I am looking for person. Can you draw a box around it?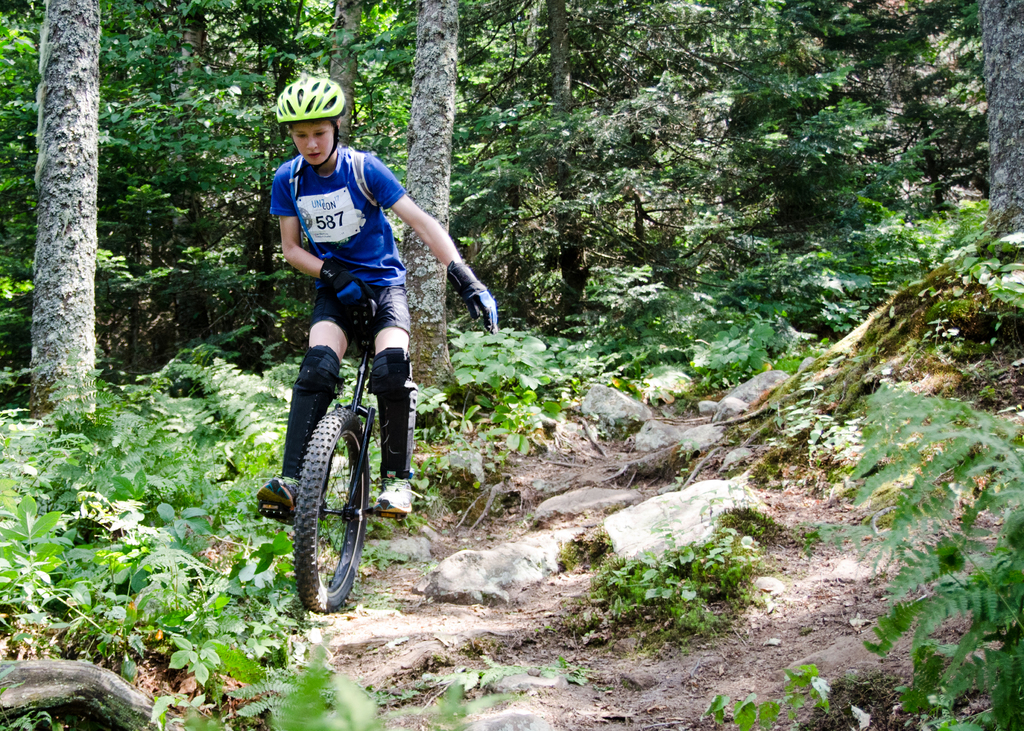
Sure, the bounding box is 255/73/500/523.
